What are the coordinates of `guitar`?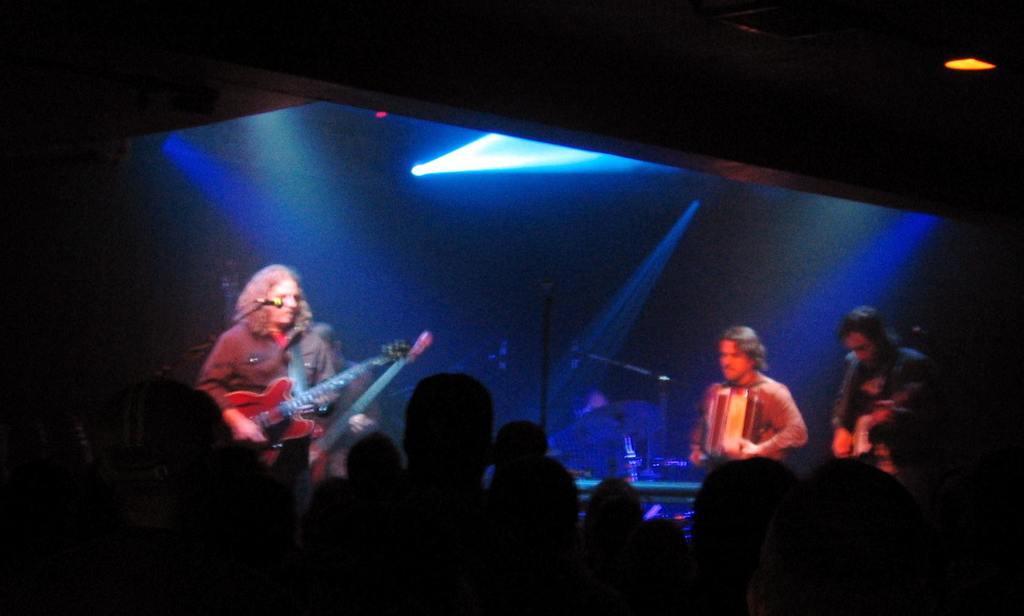
[289, 336, 442, 490].
